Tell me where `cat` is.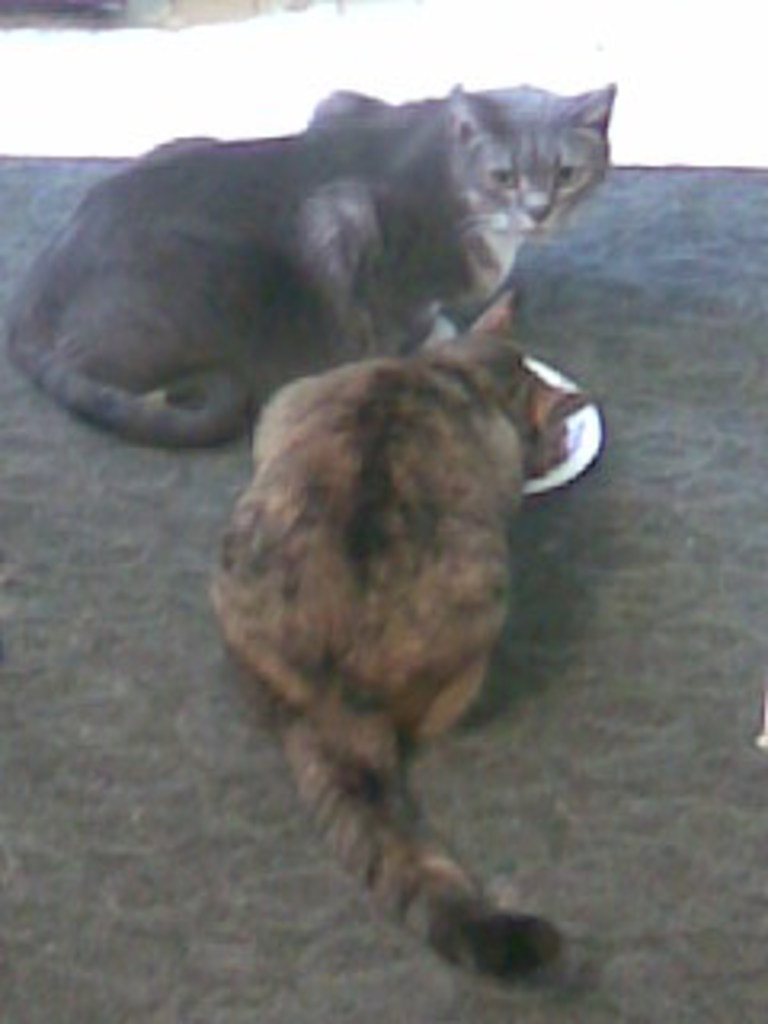
`cat` is at {"x1": 26, "y1": 86, "x2": 640, "y2": 461}.
